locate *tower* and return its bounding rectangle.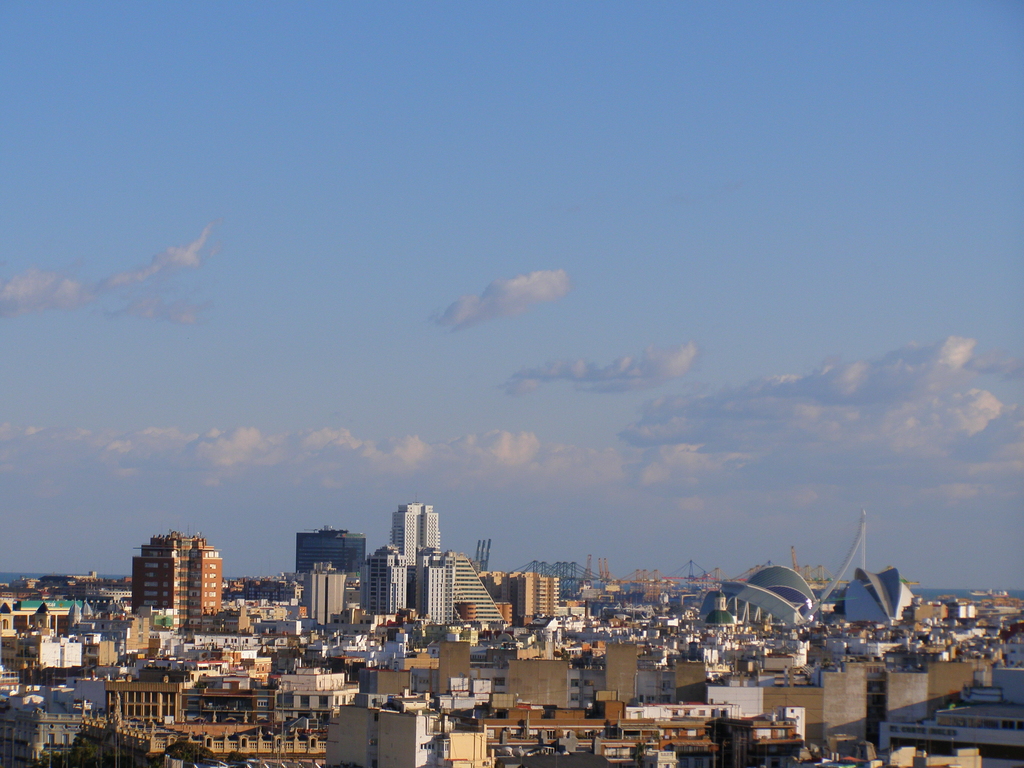
region(390, 500, 441, 569).
